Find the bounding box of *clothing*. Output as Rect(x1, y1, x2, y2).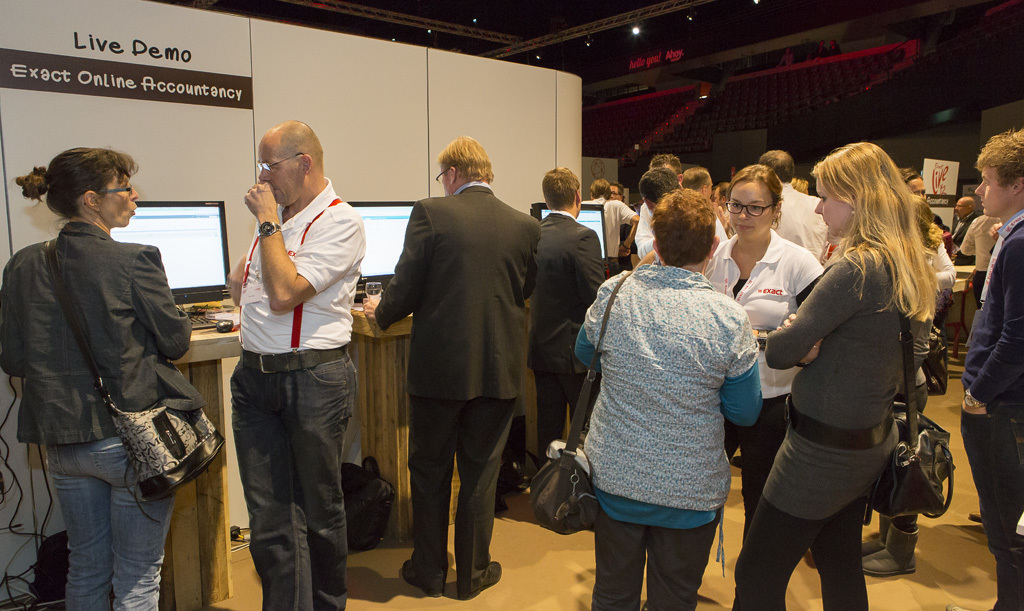
Rect(565, 256, 756, 607).
